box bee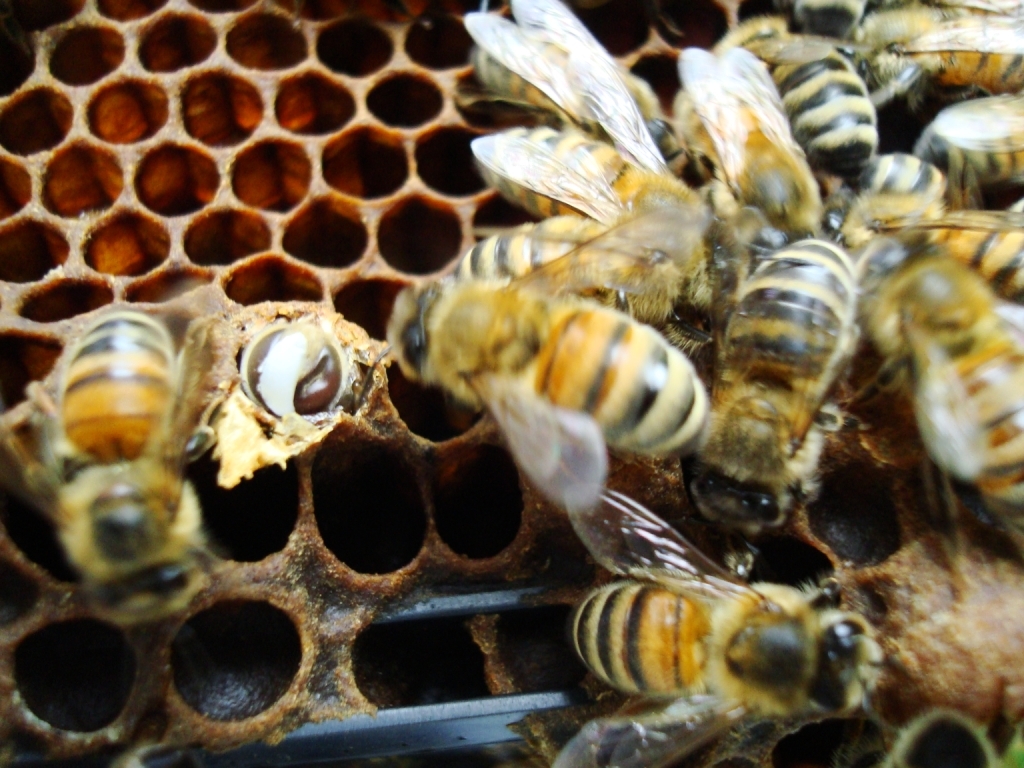
901:92:1023:200
